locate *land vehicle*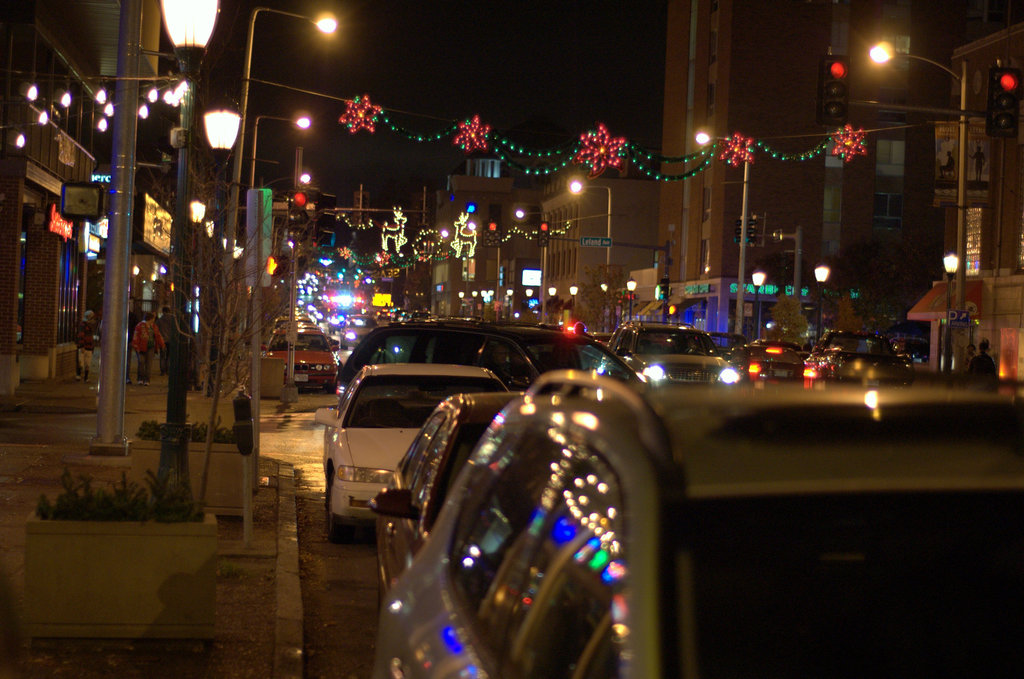
x1=376, y1=389, x2=520, y2=589
